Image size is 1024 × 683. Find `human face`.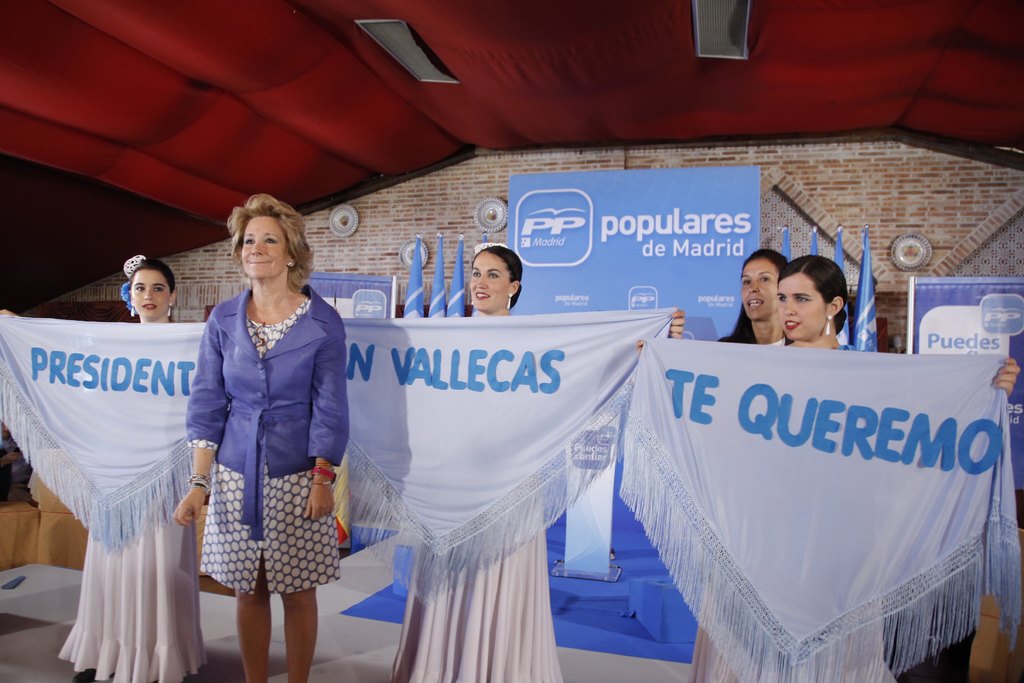
467 254 510 315.
